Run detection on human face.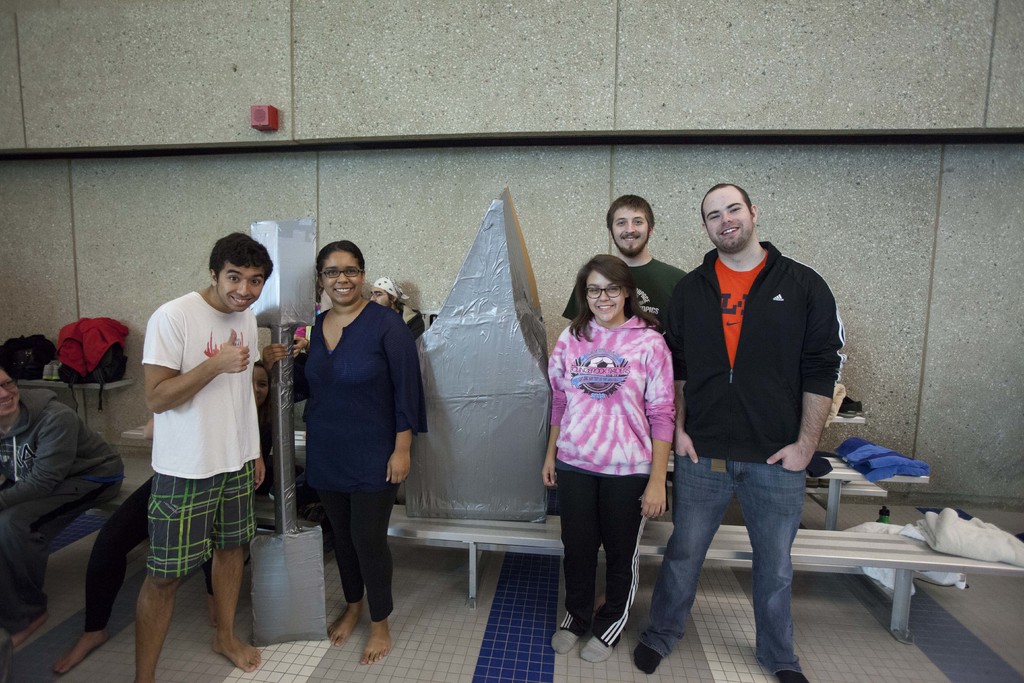
Result: (704,186,751,245).
